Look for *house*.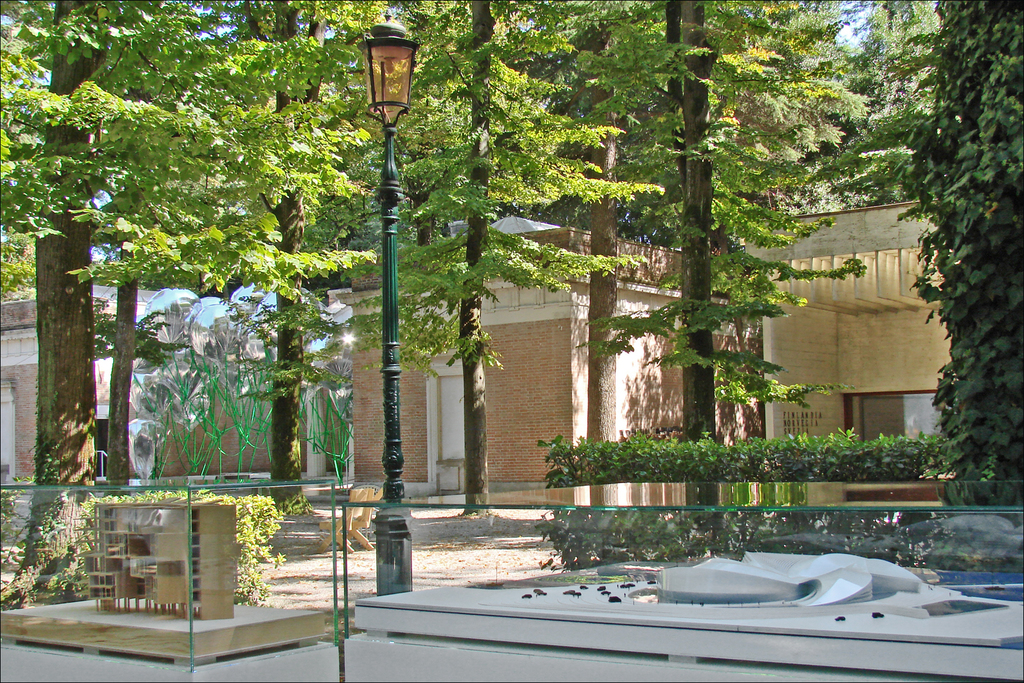
Found: bbox(328, 217, 750, 482).
